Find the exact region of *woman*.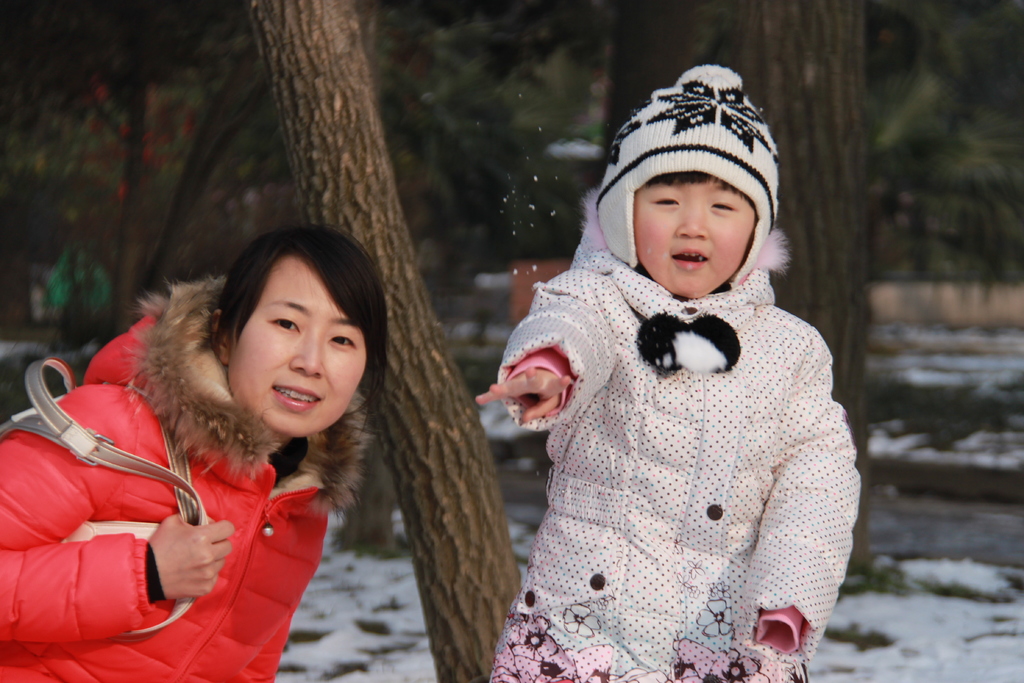
Exact region: x1=2, y1=222, x2=397, y2=682.
